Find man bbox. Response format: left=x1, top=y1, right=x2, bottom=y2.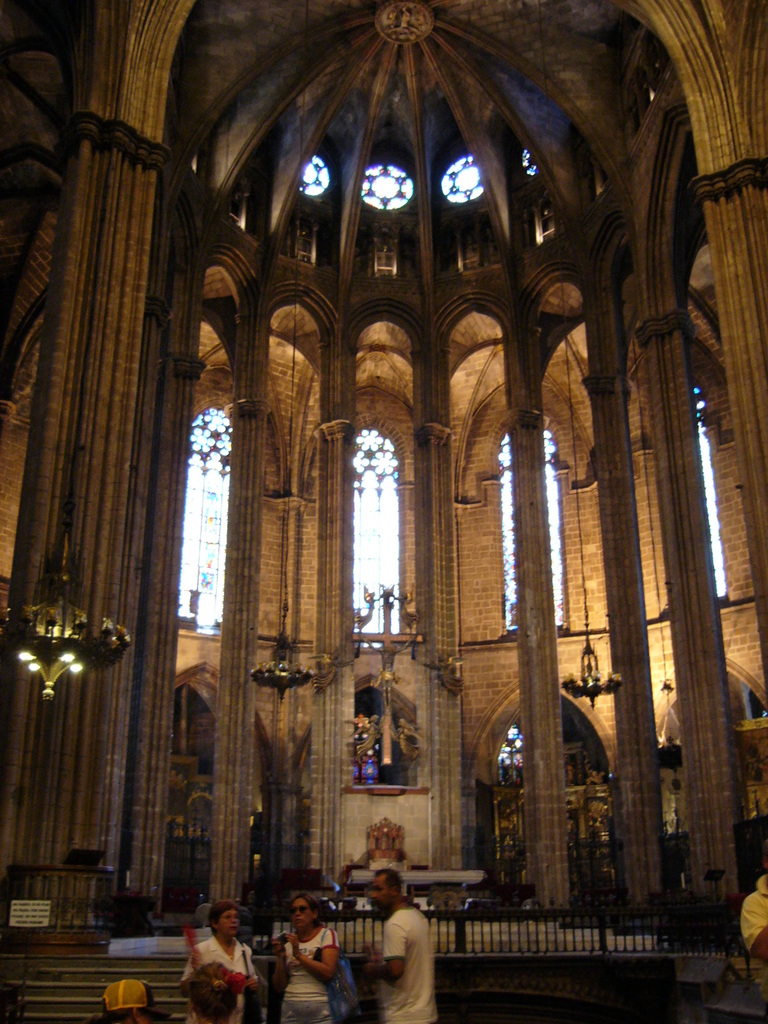
left=365, top=875, right=445, bottom=1014.
